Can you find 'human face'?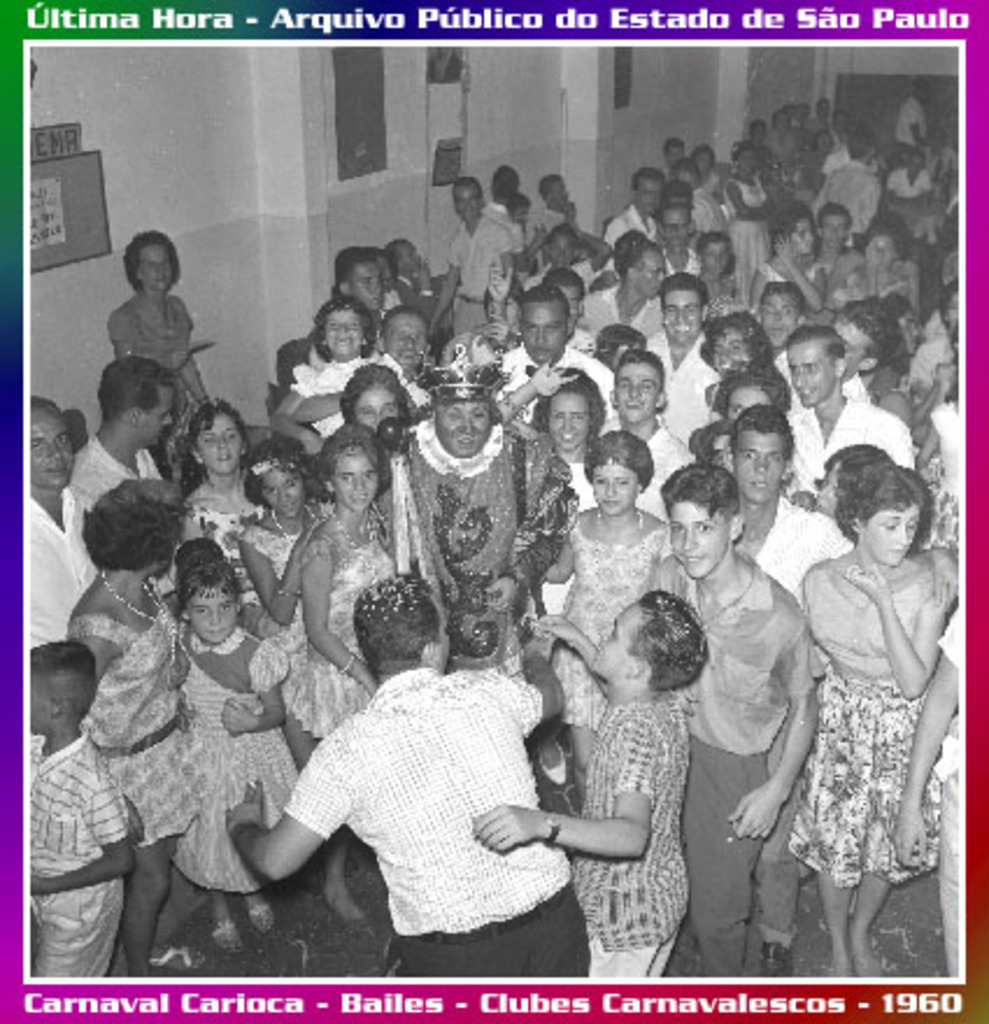
Yes, bounding box: box(638, 251, 668, 300).
